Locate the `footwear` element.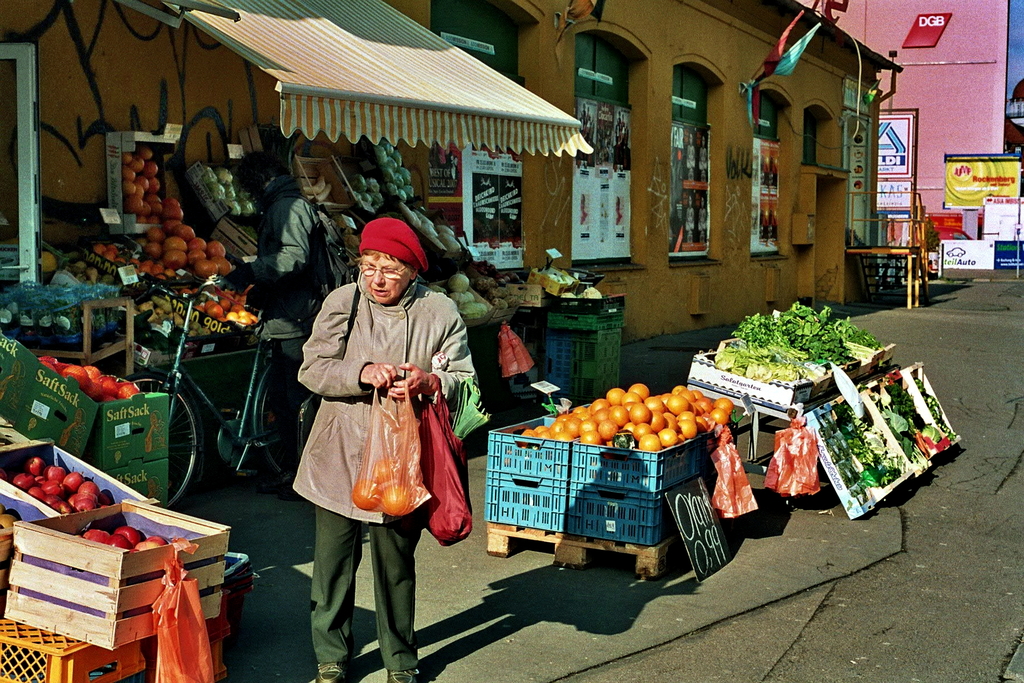
Element bbox: (385,668,420,682).
